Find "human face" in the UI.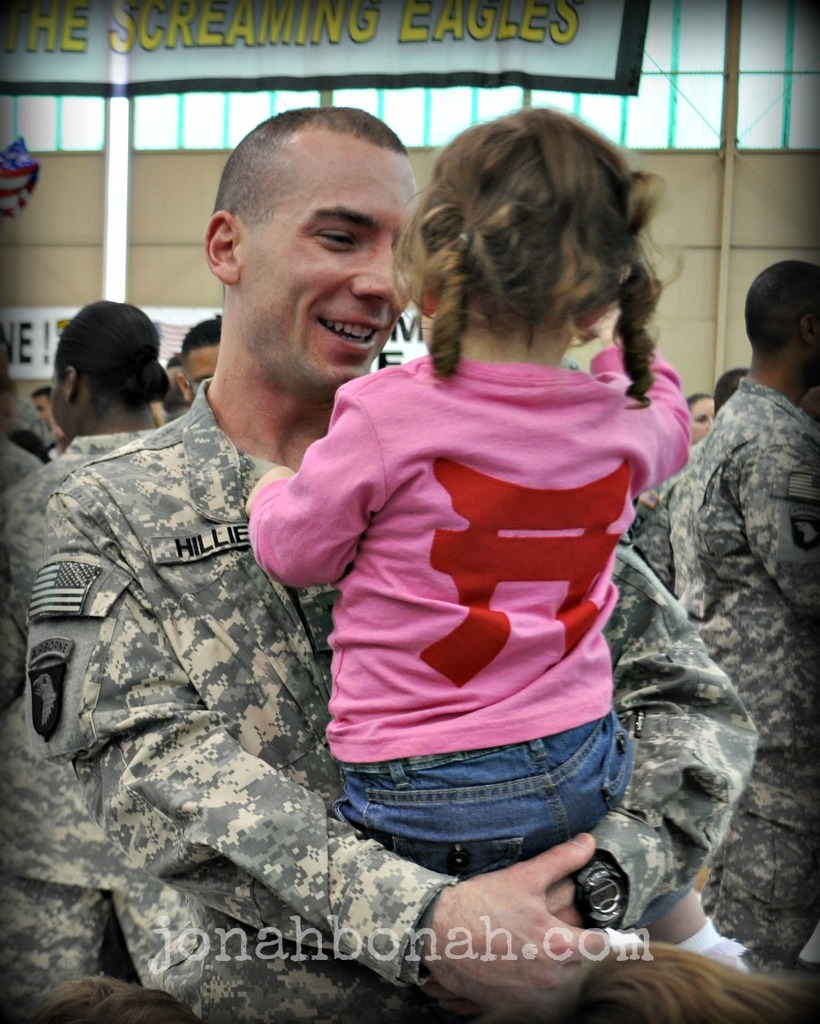
UI element at pyautogui.locateOnScreen(231, 124, 429, 391).
